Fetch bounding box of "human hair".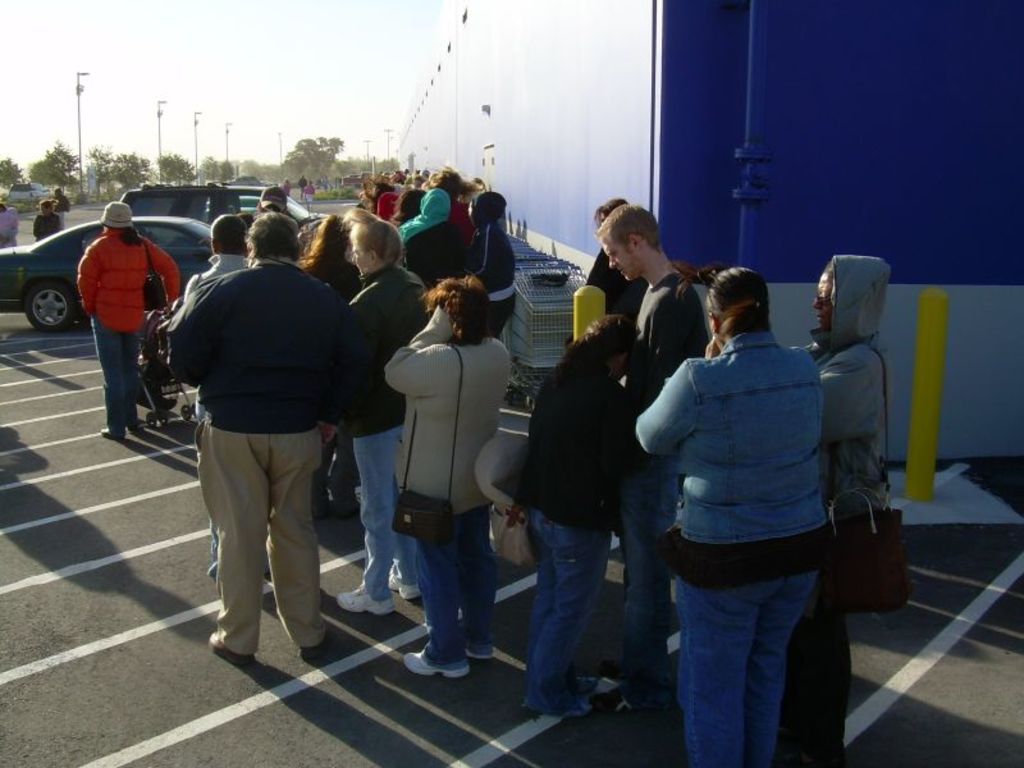
Bbox: [302, 215, 344, 280].
